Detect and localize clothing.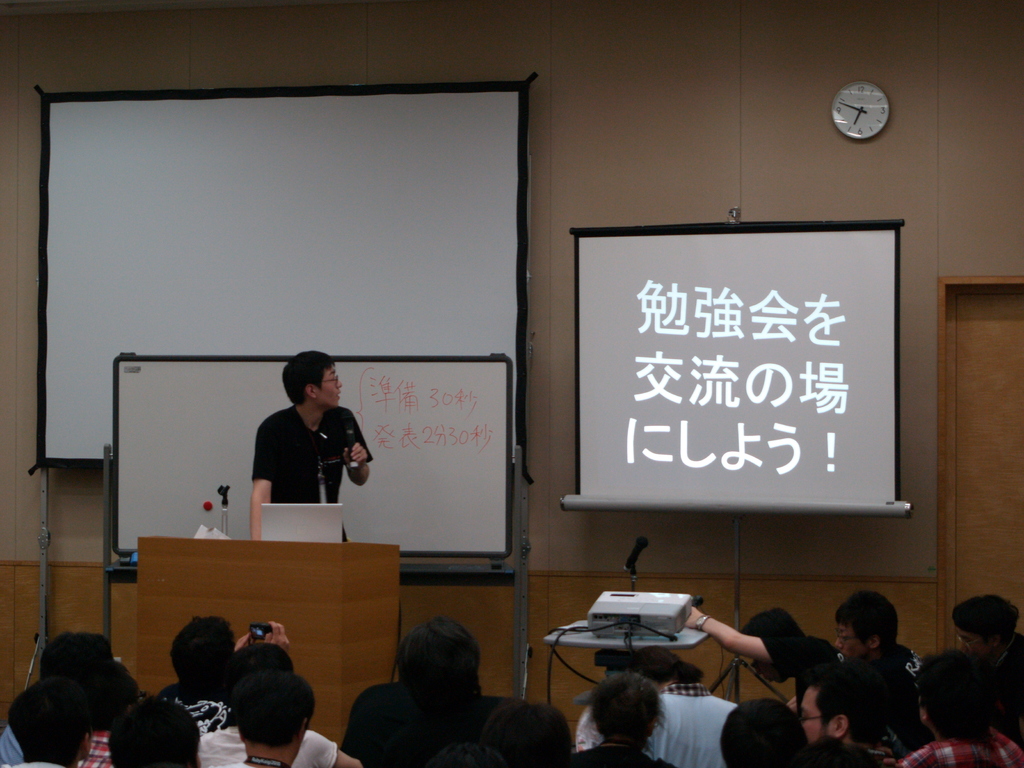
Localized at crop(199, 732, 339, 767).
